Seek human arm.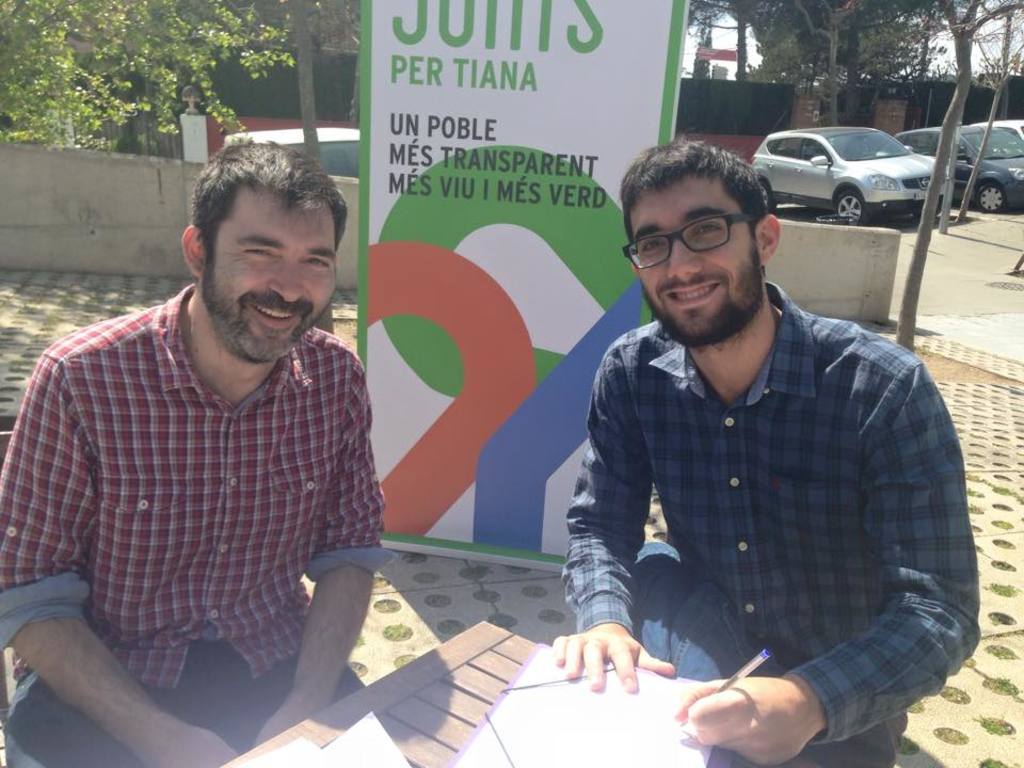
[671, 357, 986, 767].
